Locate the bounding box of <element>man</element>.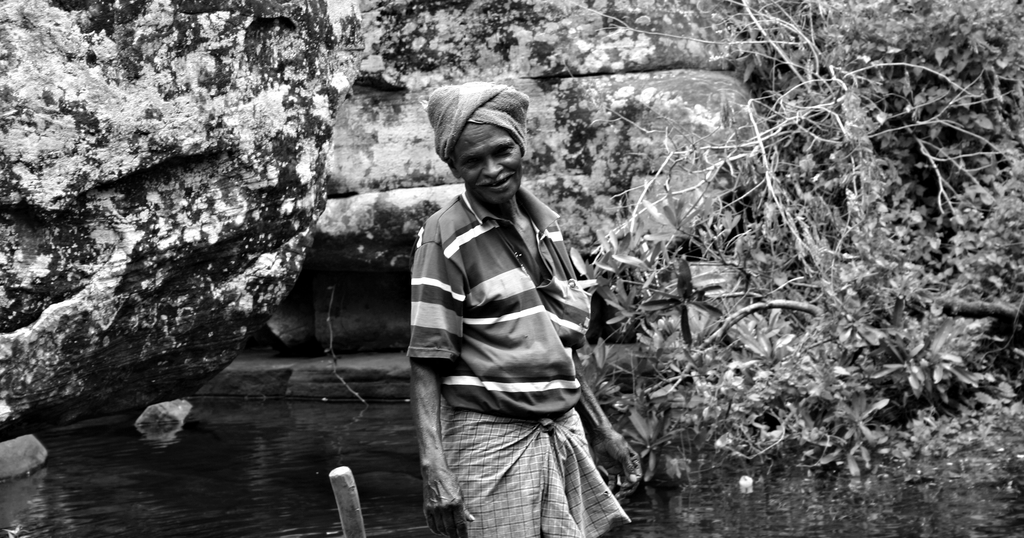
Bounding box: 399 72 618 537.
